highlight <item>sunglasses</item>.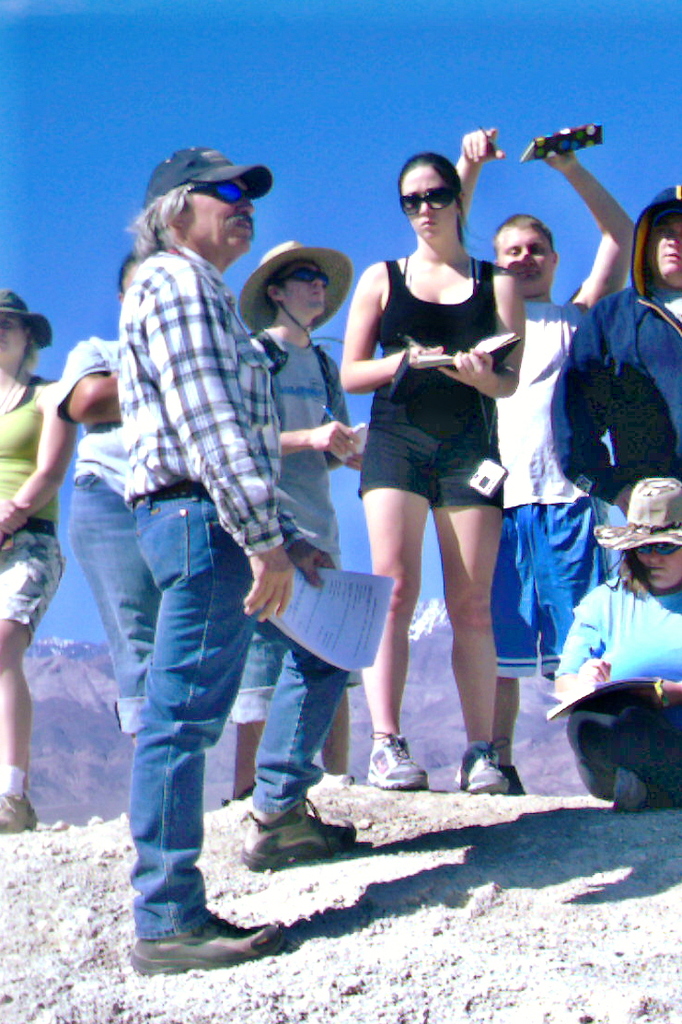
Highlighted region: <bbox>630, 537, 681, 561</bbox>.
